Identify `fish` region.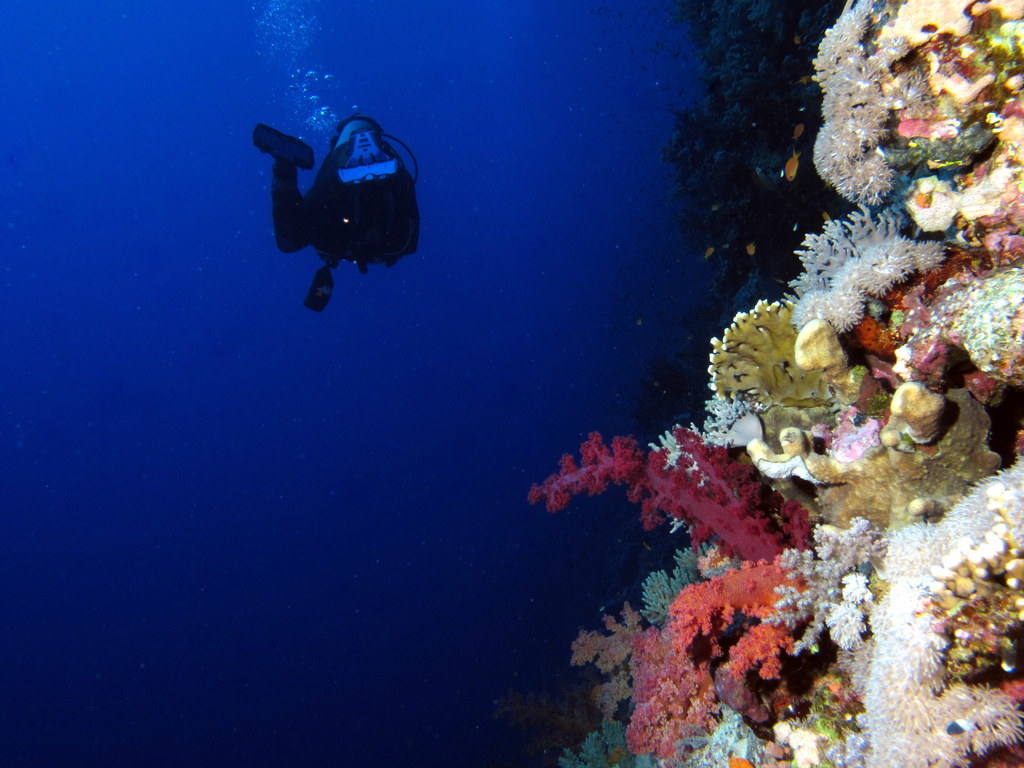
Region: [786,144,803,183].
